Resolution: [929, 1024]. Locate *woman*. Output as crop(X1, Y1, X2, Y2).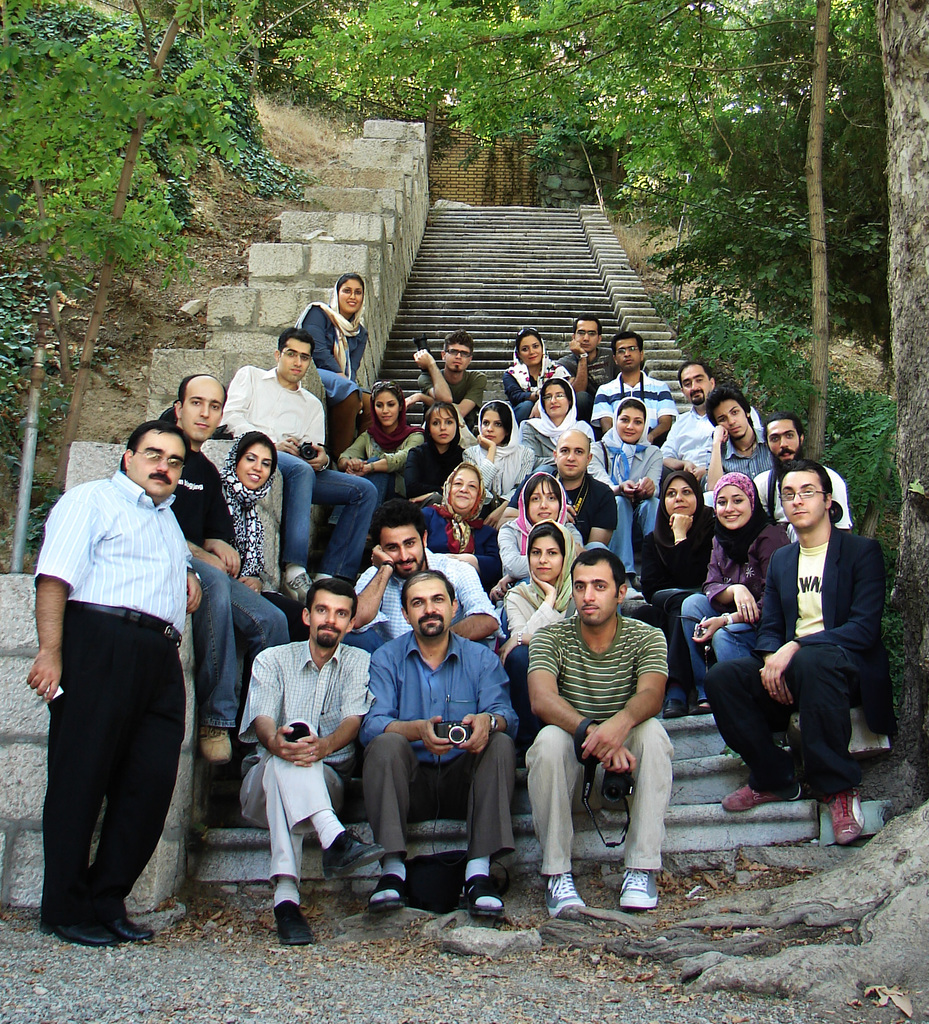
crop(215, 435, 302, 697).
